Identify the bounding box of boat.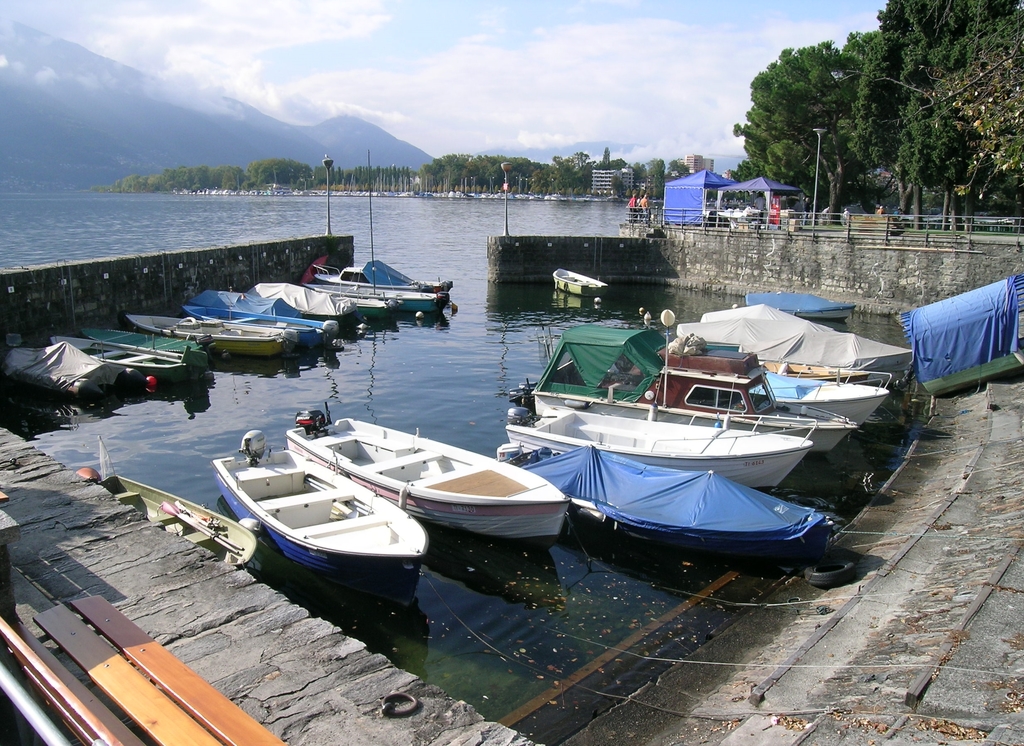
129,309,294,352.
